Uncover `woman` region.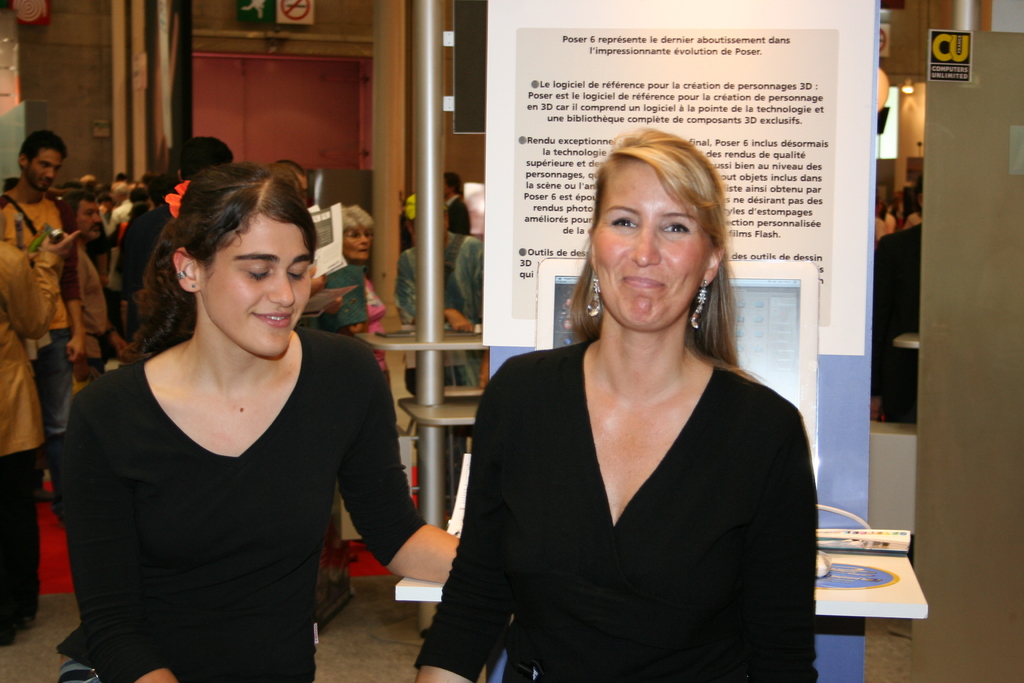
Uncovered: <bbox>317, 197, 410, 389</bbox>.
